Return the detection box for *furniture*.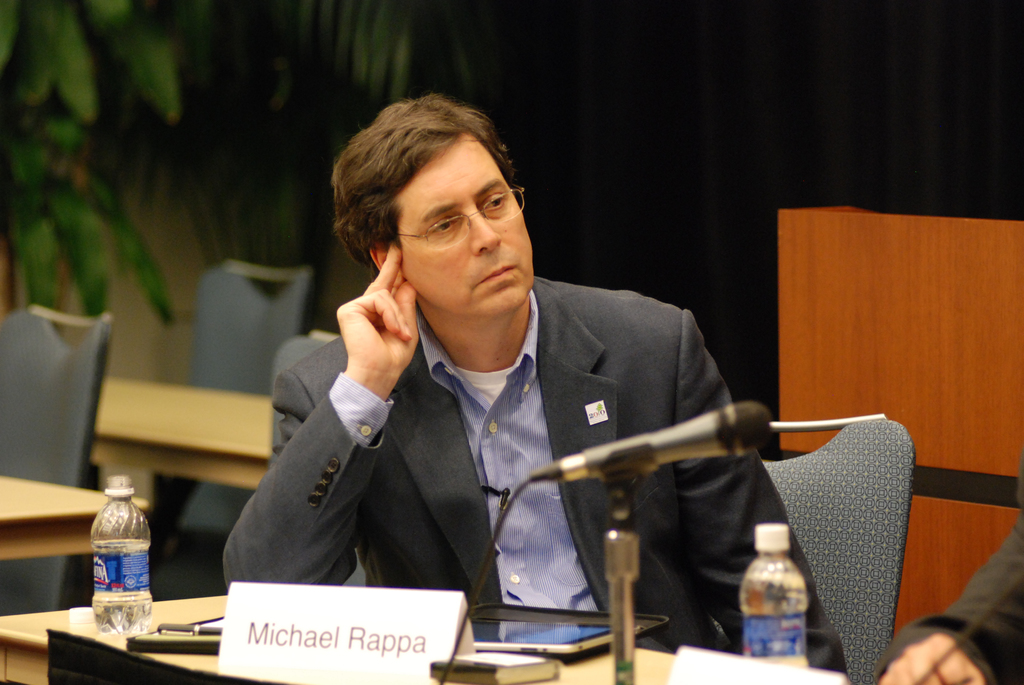
(90, 377, 273, 489).
